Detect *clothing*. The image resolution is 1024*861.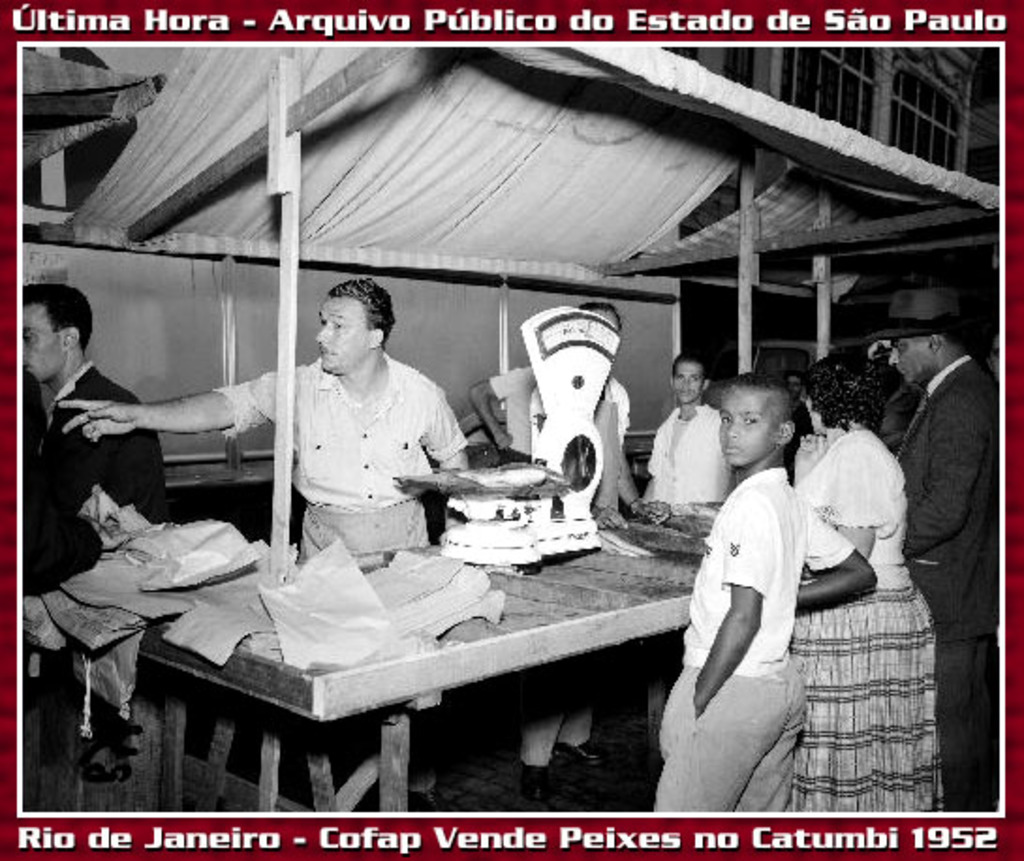
[x1=785, y1=436, x2=938, y2=812].
